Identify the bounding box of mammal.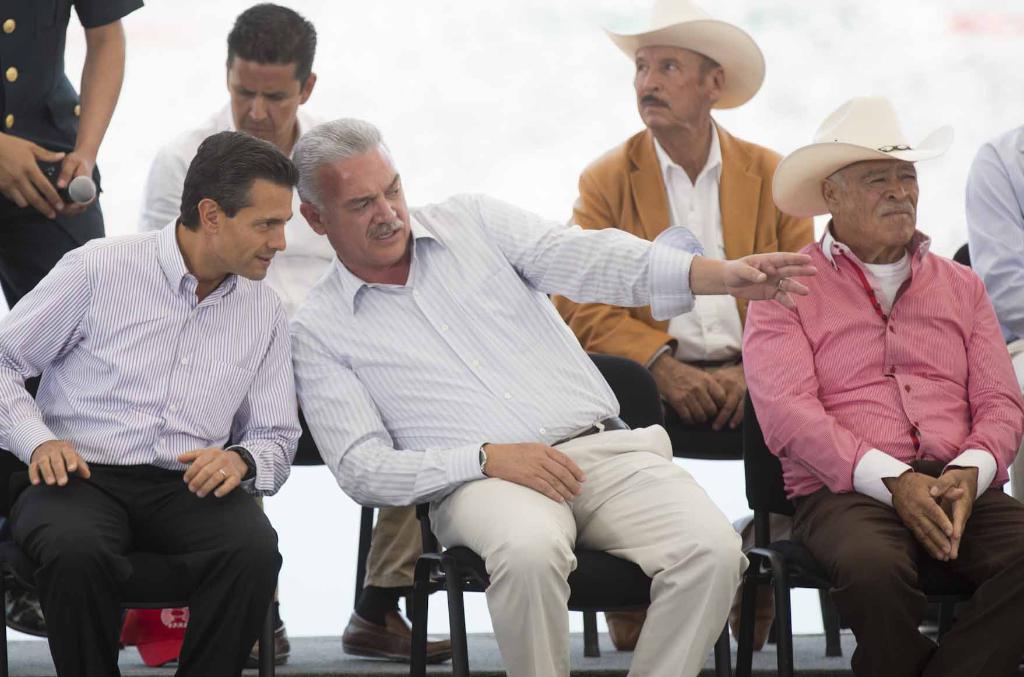
bbox(295, 116, 817, 676).
